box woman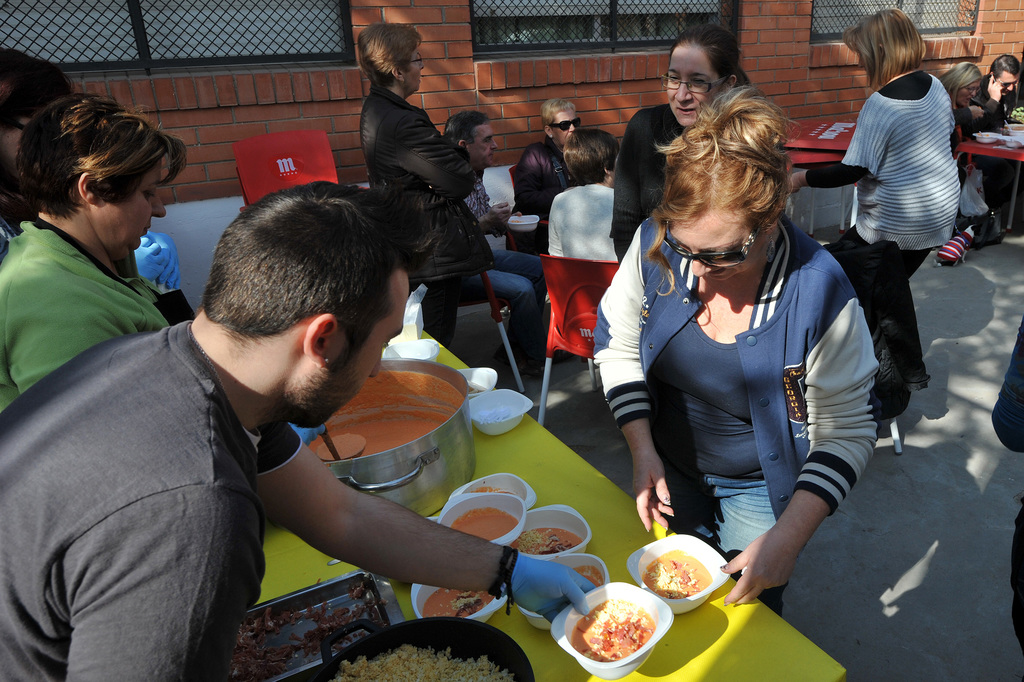
783,6,964,425
